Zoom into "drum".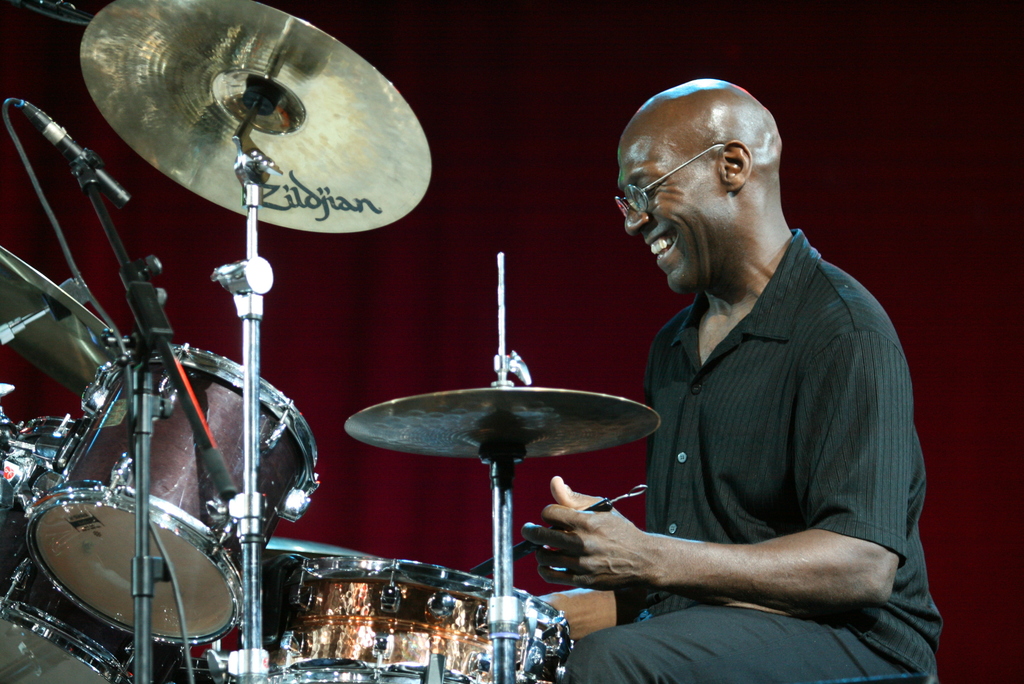
Zoom target: [29, 341, 317, 645].
